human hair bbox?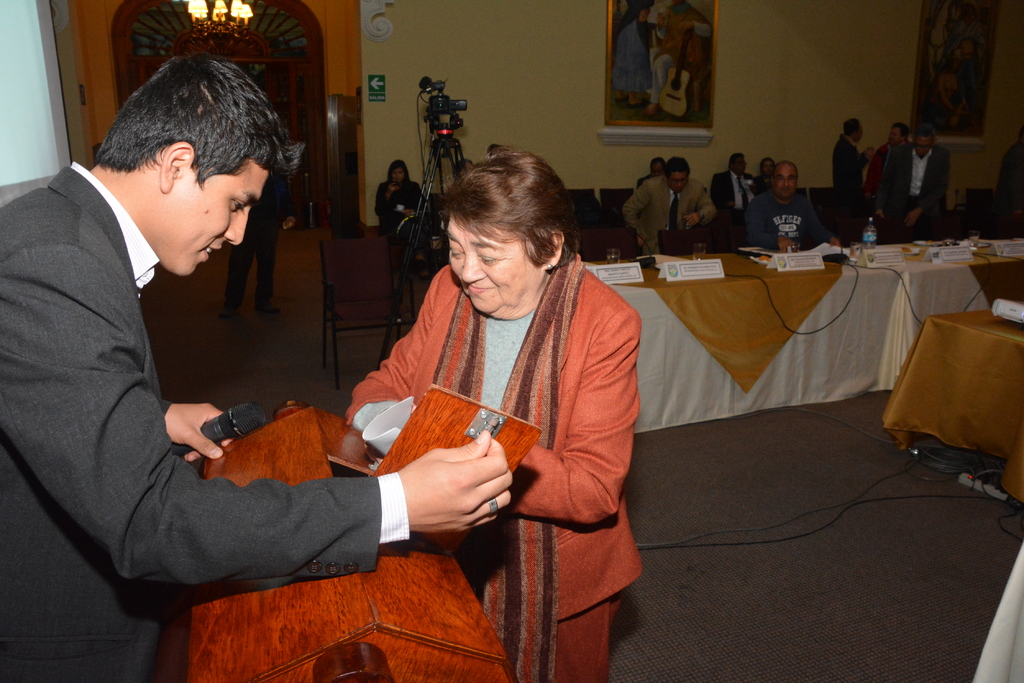
box(421, 147, 575, 304)
